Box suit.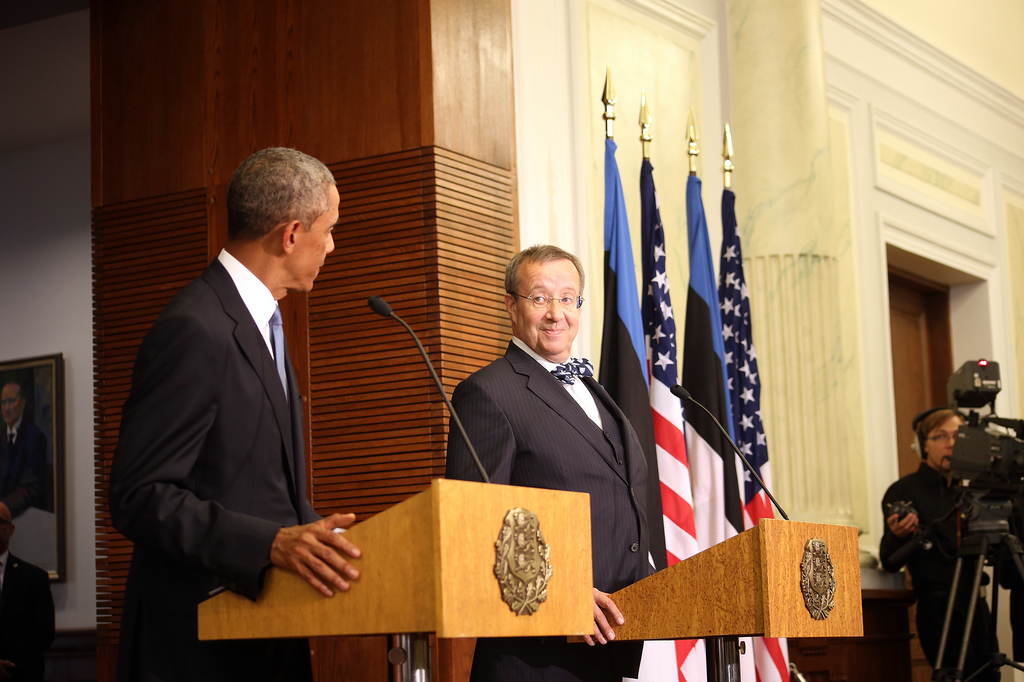
(0, 554, 57, 681).
